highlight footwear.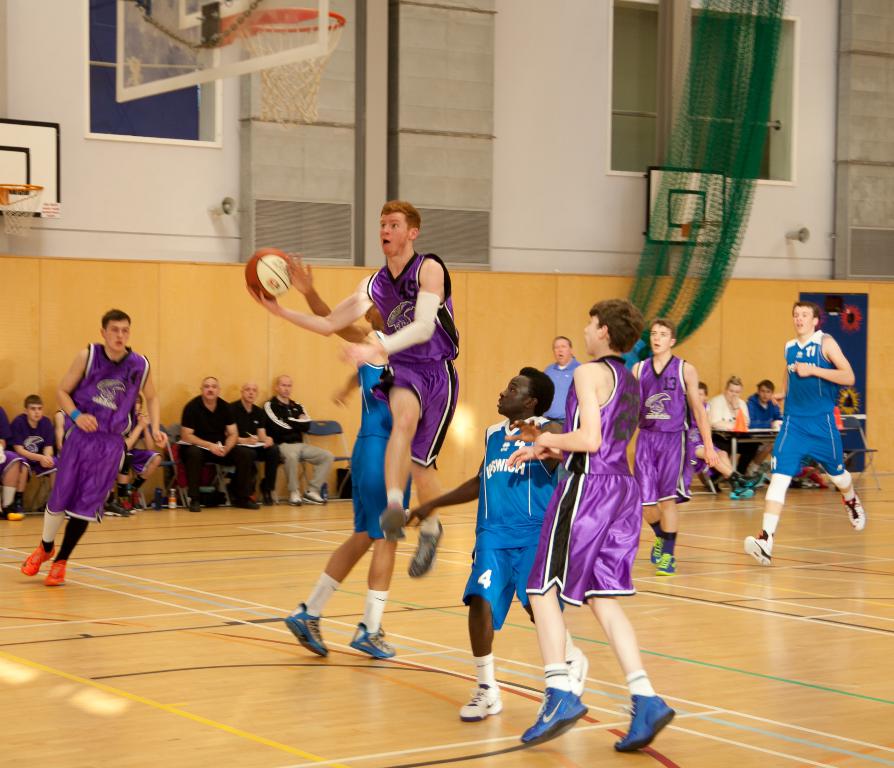
Highlighted region: crop(280, 605, 331, 655).
